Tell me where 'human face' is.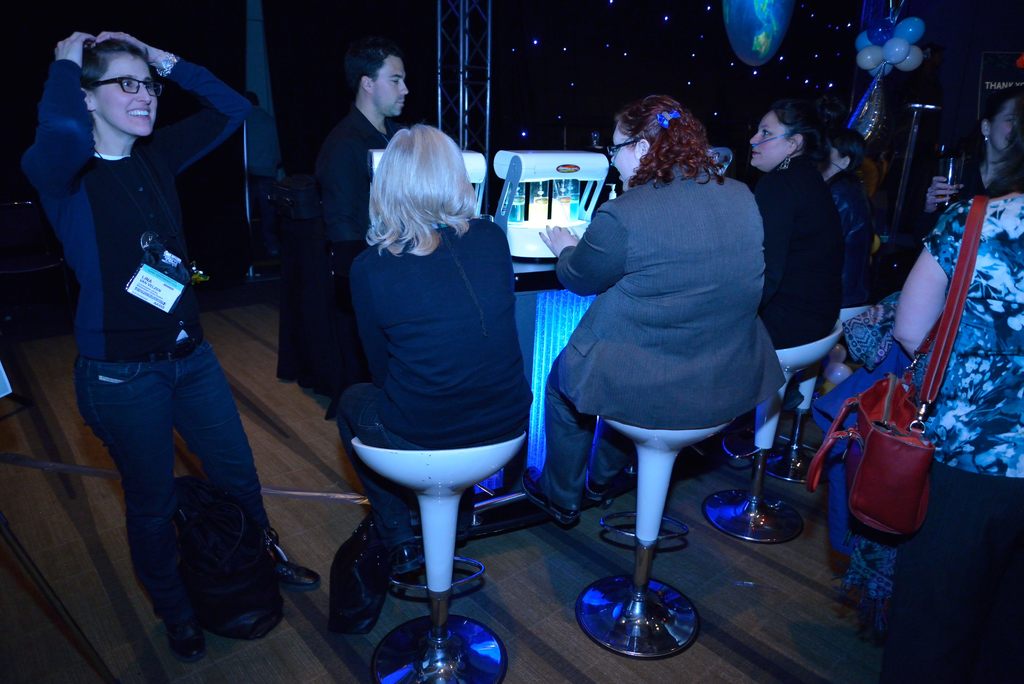
'human face' is at <region>97, 53, 157, 141</region>.
